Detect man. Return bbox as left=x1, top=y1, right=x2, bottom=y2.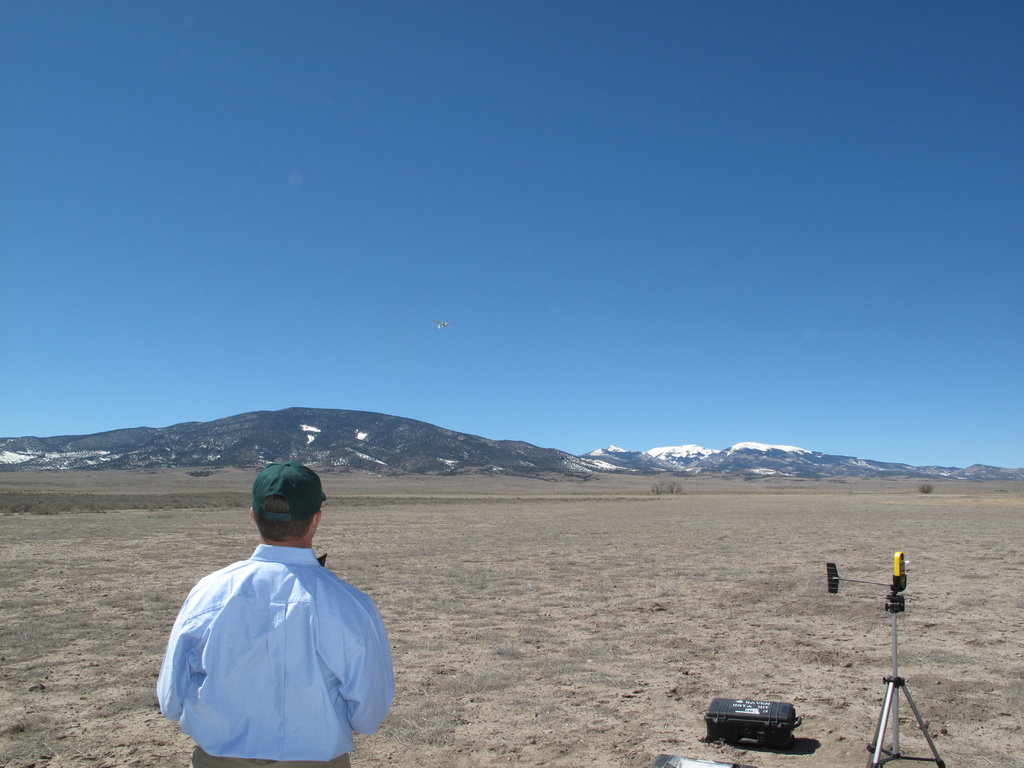
left=164, top=448, right=387, bottom=767.
